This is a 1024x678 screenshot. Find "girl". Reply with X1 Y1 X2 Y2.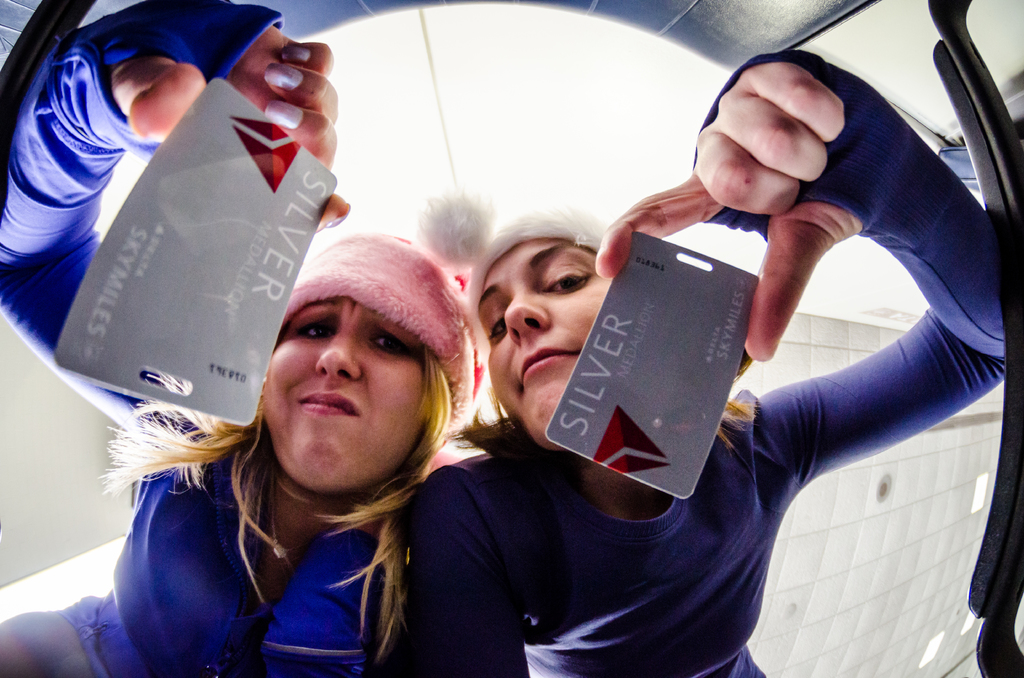
0 0 504 677.
